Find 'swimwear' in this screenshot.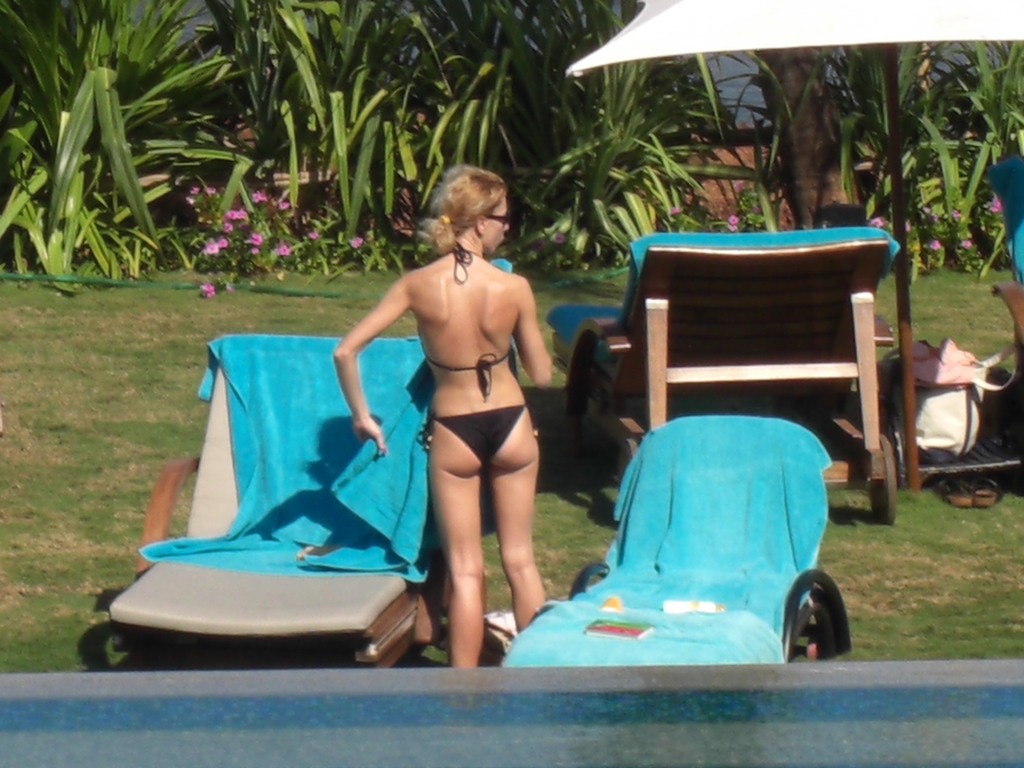
The bounding box for 'swimwear' is Rect(435, 405, 524, 463).
